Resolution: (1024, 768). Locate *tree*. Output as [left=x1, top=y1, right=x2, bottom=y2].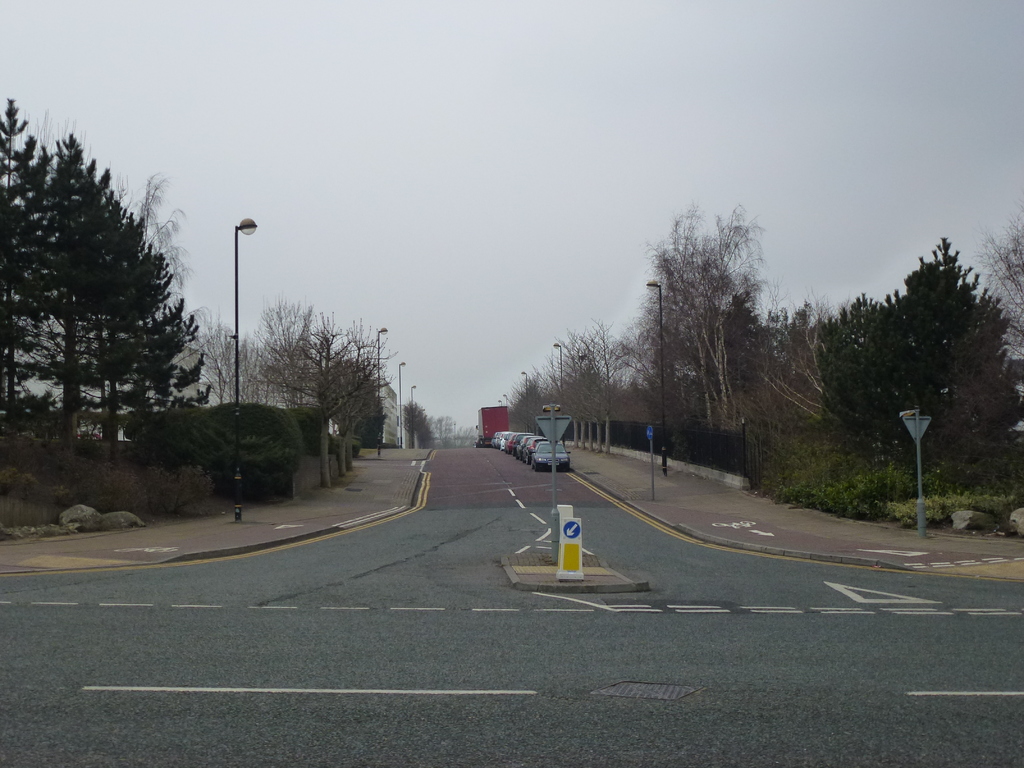
[left=596, top=310, right=611, bottom=454].
